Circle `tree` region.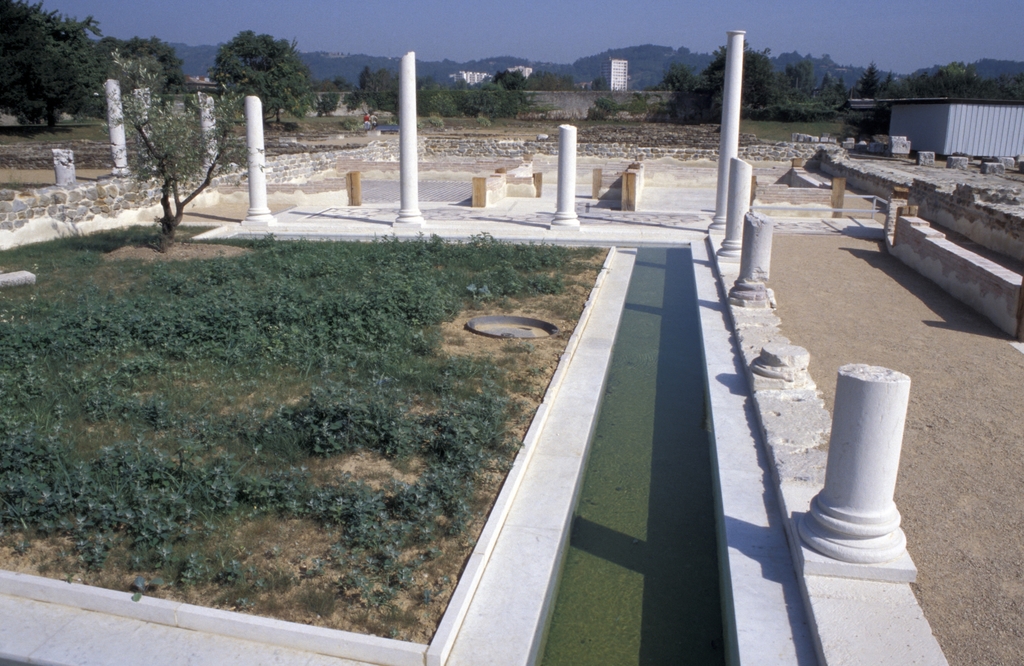
Region: x1=496, y1=75, x2=533, y2=95.
